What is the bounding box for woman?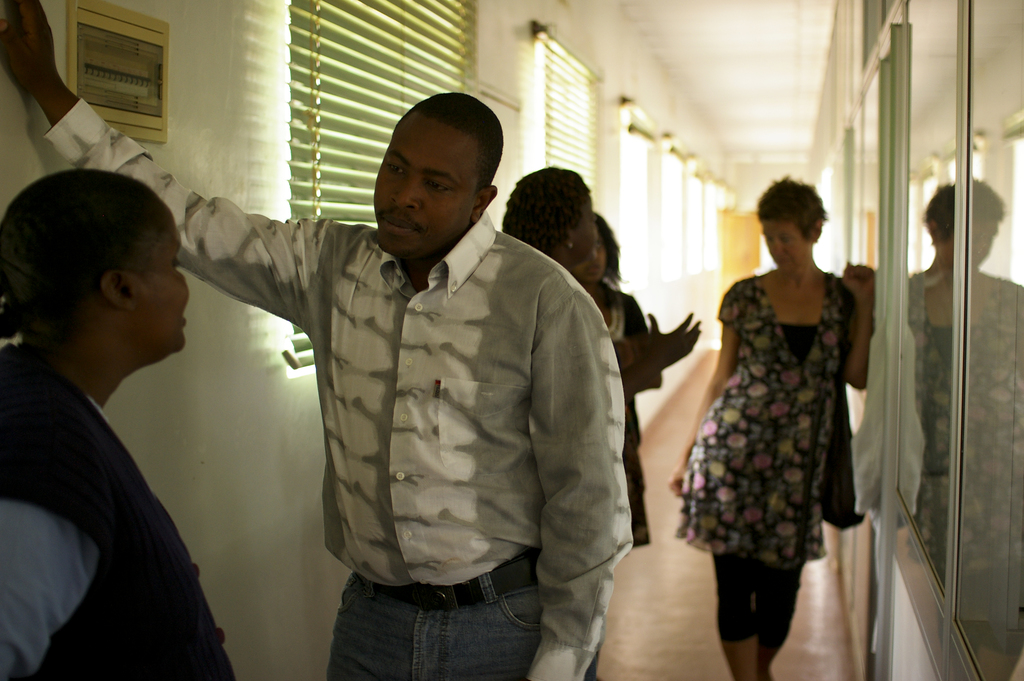
box(1, 164, 255, 680).
